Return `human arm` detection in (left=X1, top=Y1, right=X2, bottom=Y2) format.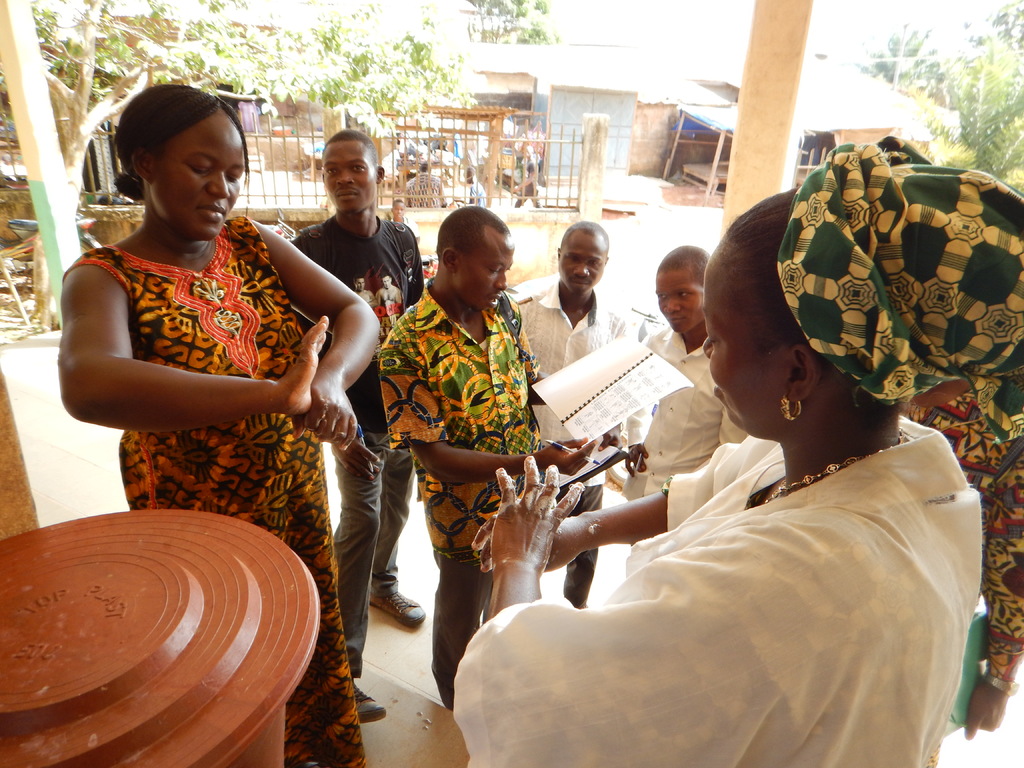
(left=467, top=436, right=752, bottom=584).
